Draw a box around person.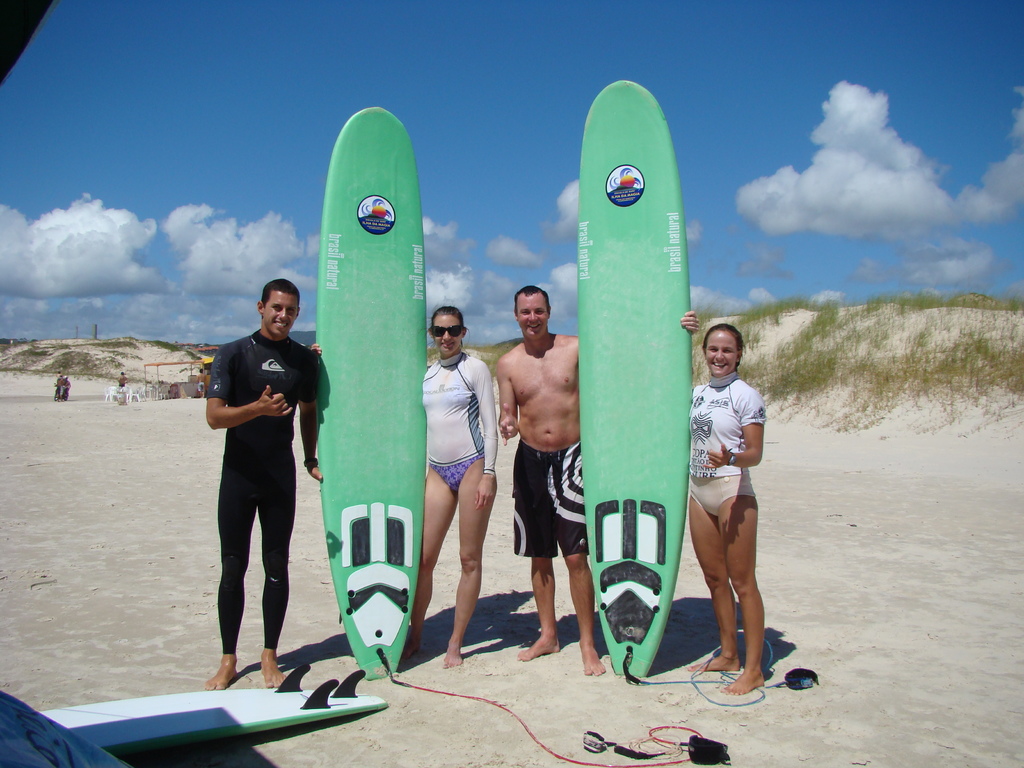
rect(492, 275, 696, 684).
